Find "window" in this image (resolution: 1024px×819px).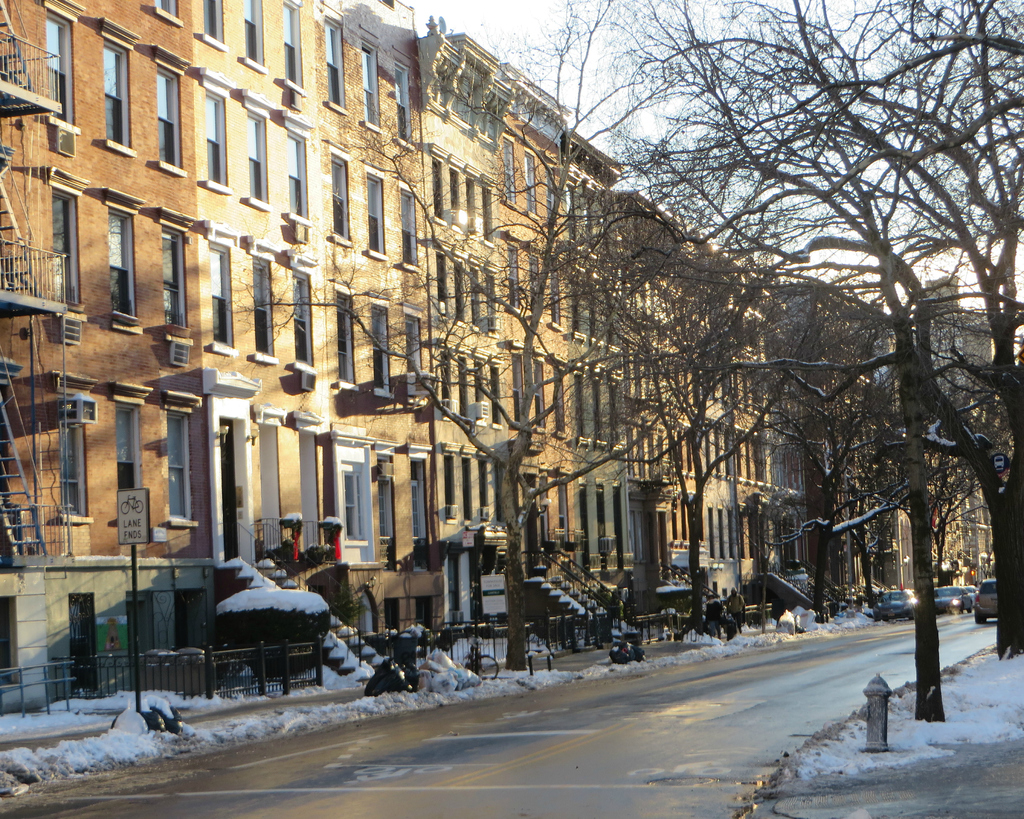
571, 367, 589, 449.
